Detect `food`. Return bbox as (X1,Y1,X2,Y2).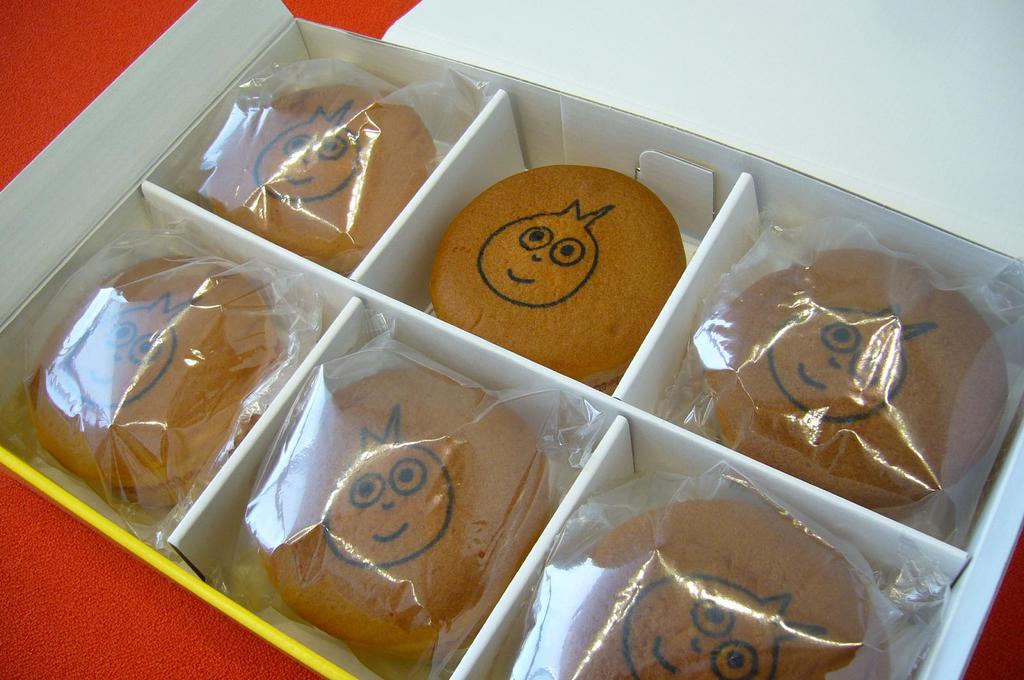
(703,246,1010,534).
